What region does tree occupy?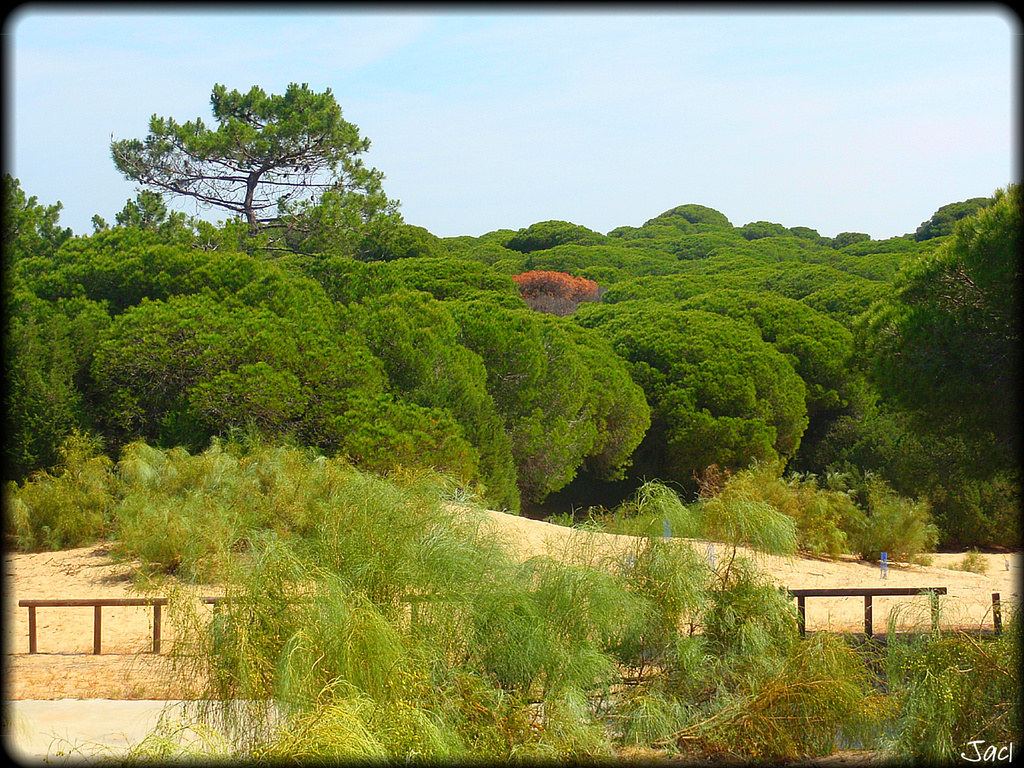
l=111, t=70, r=388, b=261.
